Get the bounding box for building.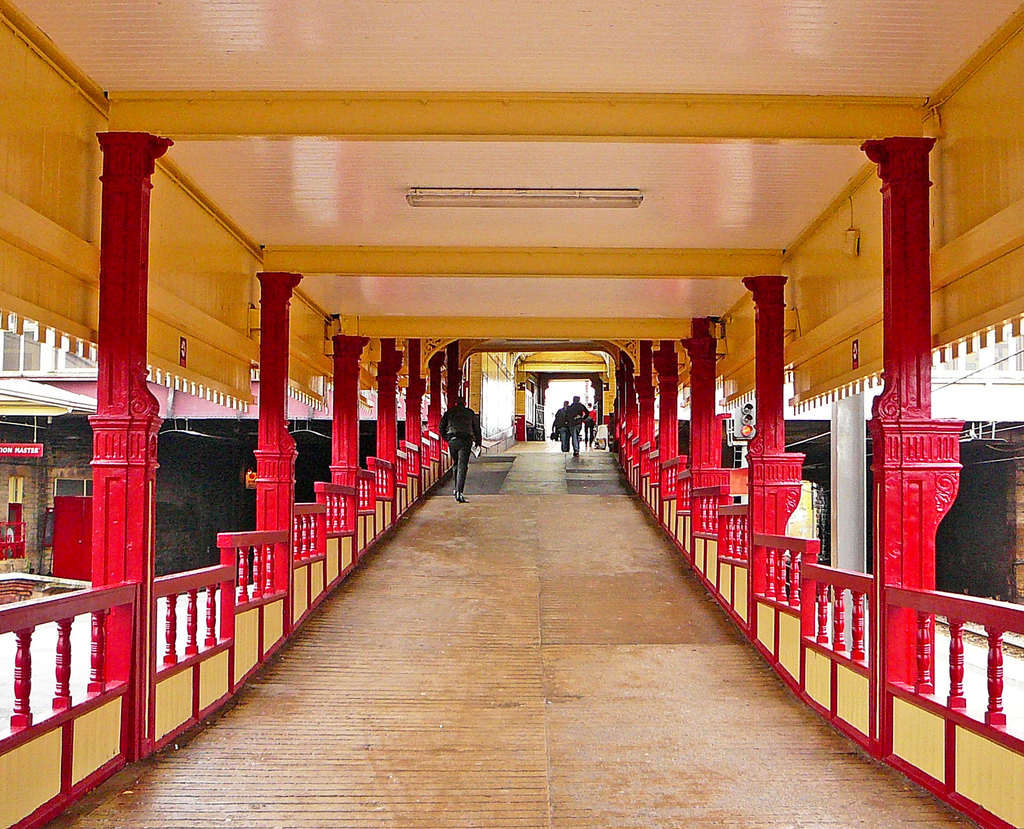
[0, 0, 1023, 828].
